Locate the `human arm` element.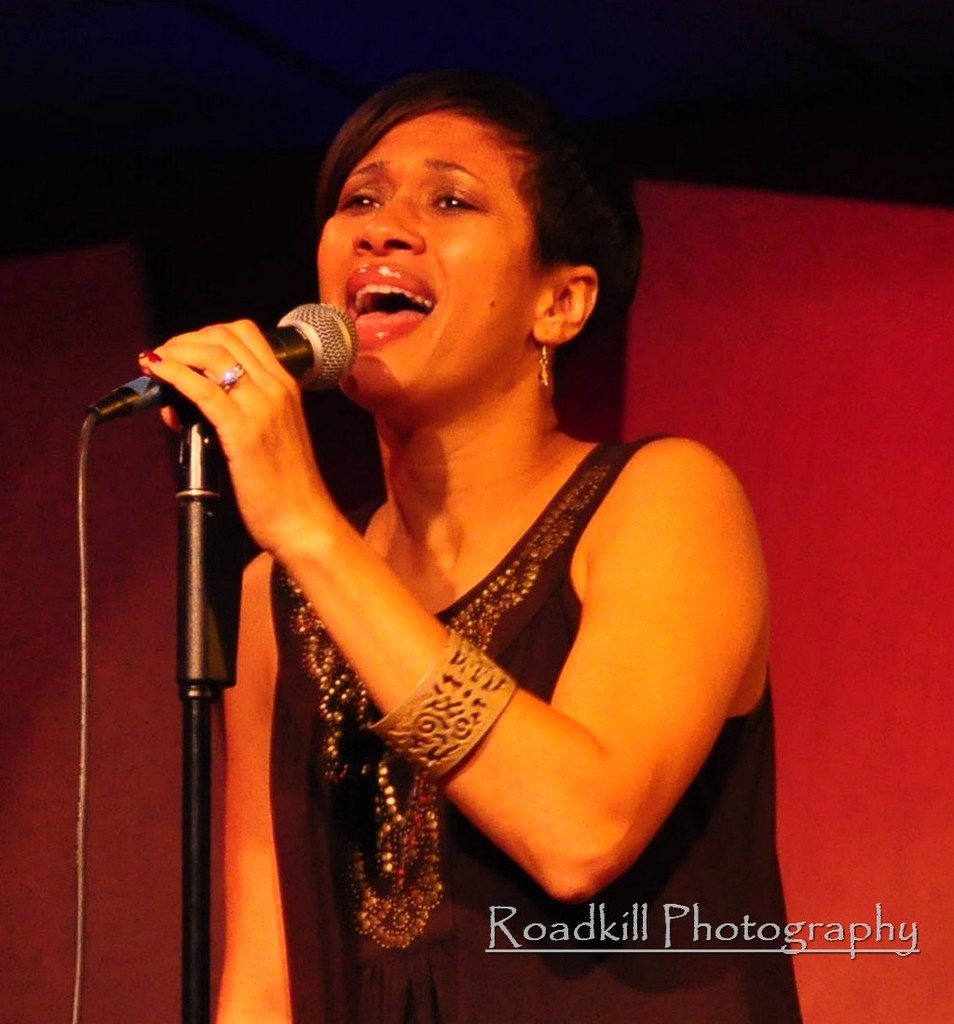
Element bbox: l=171, t=377, r=733, b=867.
